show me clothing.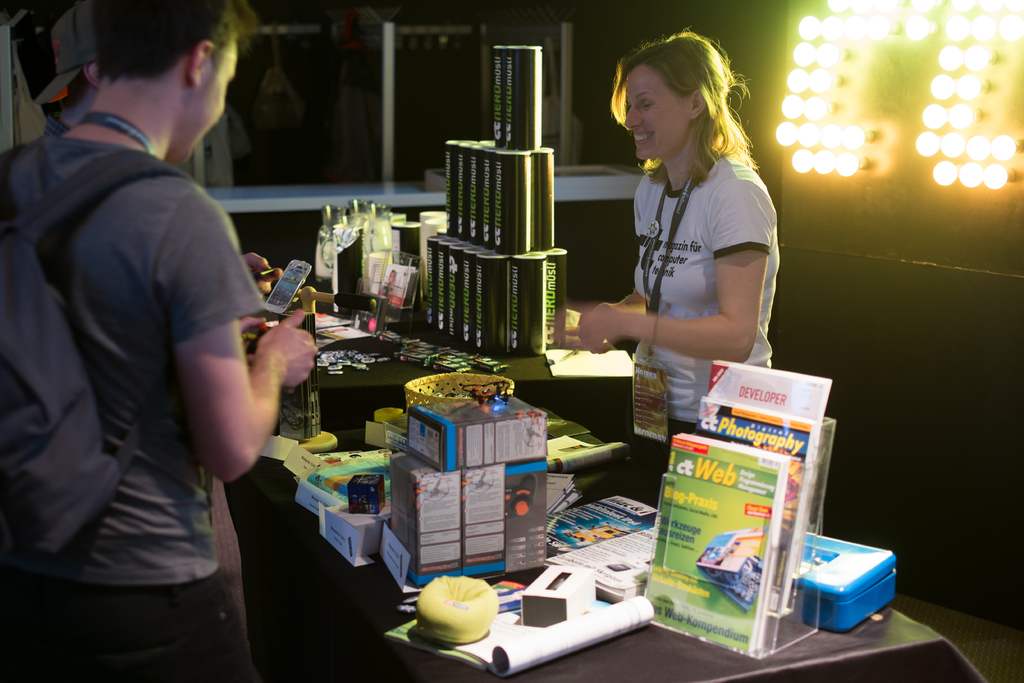
clothing is here: box=[4, 128, 269, 681].
